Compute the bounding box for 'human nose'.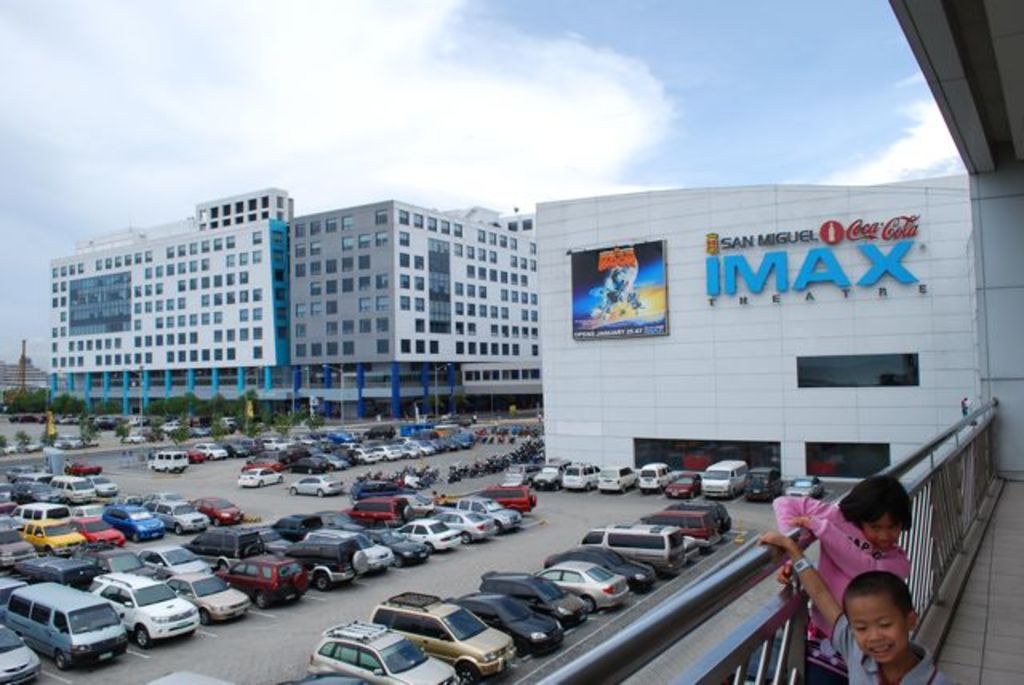
left=880, top=530, right=890, bottom=536.
